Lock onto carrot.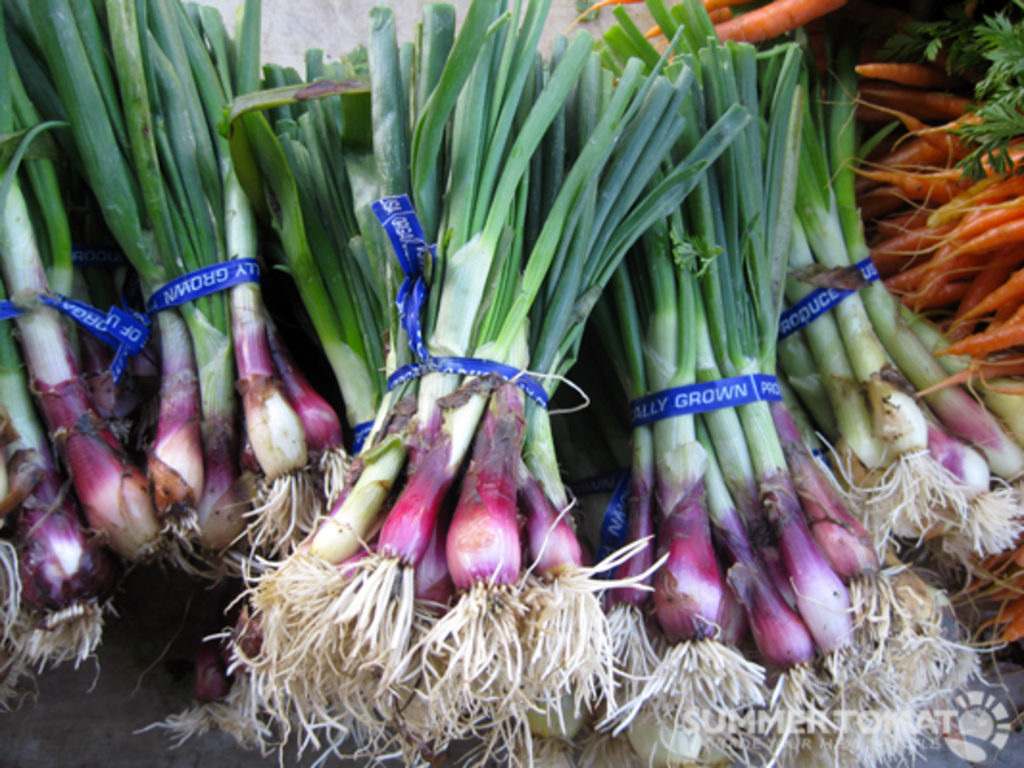
Locked: Rect(655, 0, 849, 61).
